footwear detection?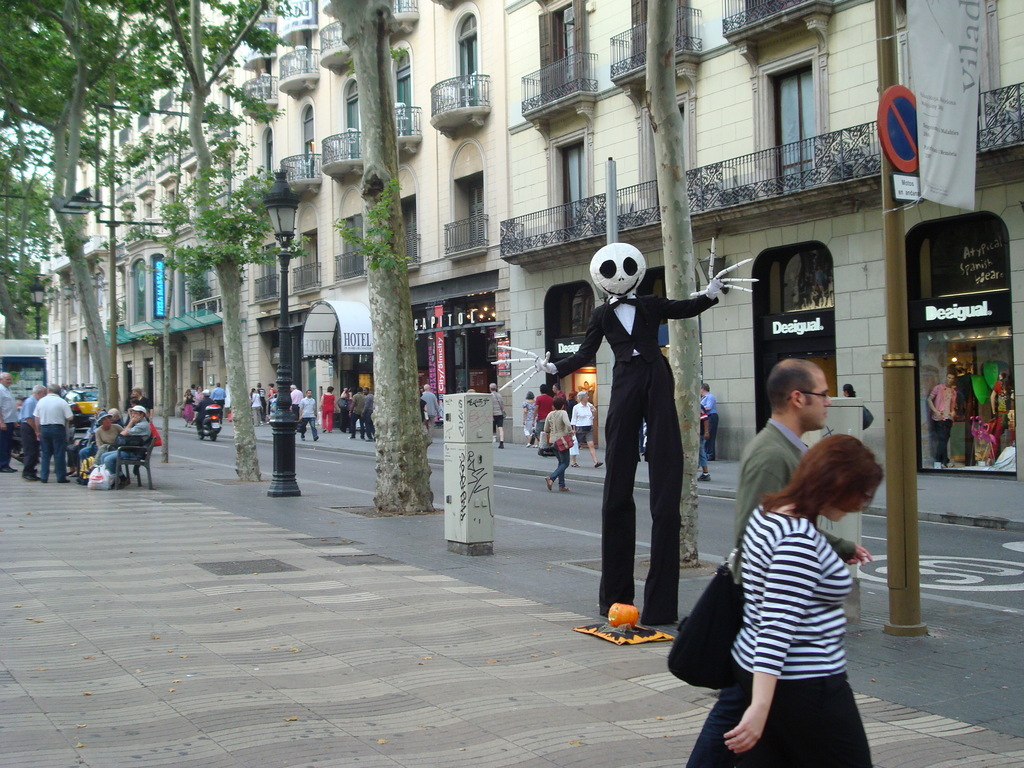
left=524, top=442, right=536, bottom=448
